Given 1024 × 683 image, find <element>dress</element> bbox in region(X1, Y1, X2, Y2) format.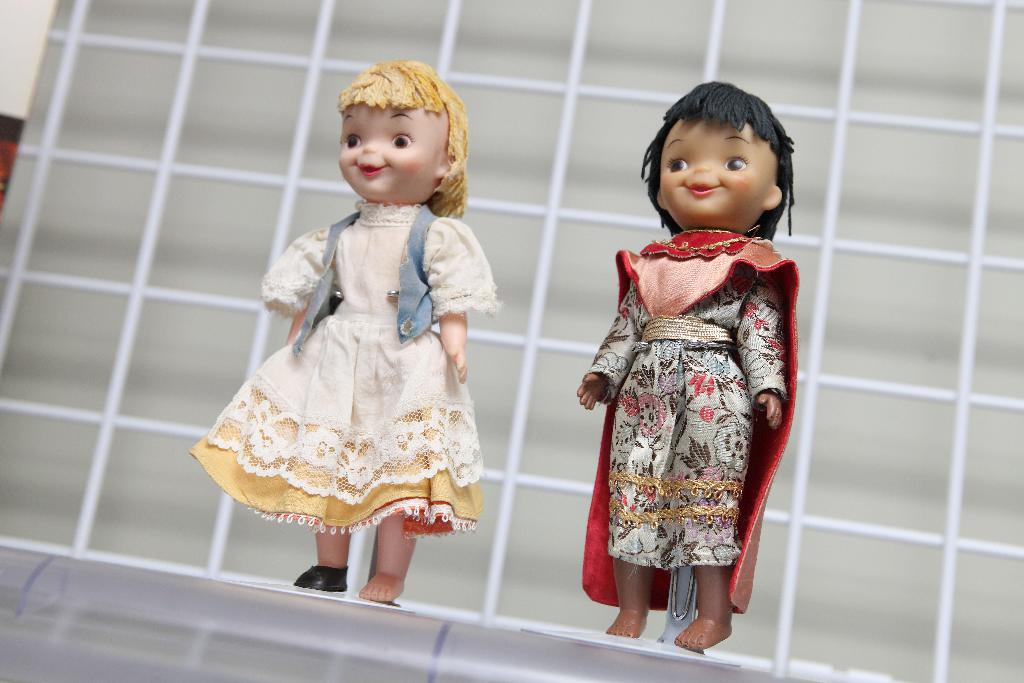
region(193, 154, 489, 545).
